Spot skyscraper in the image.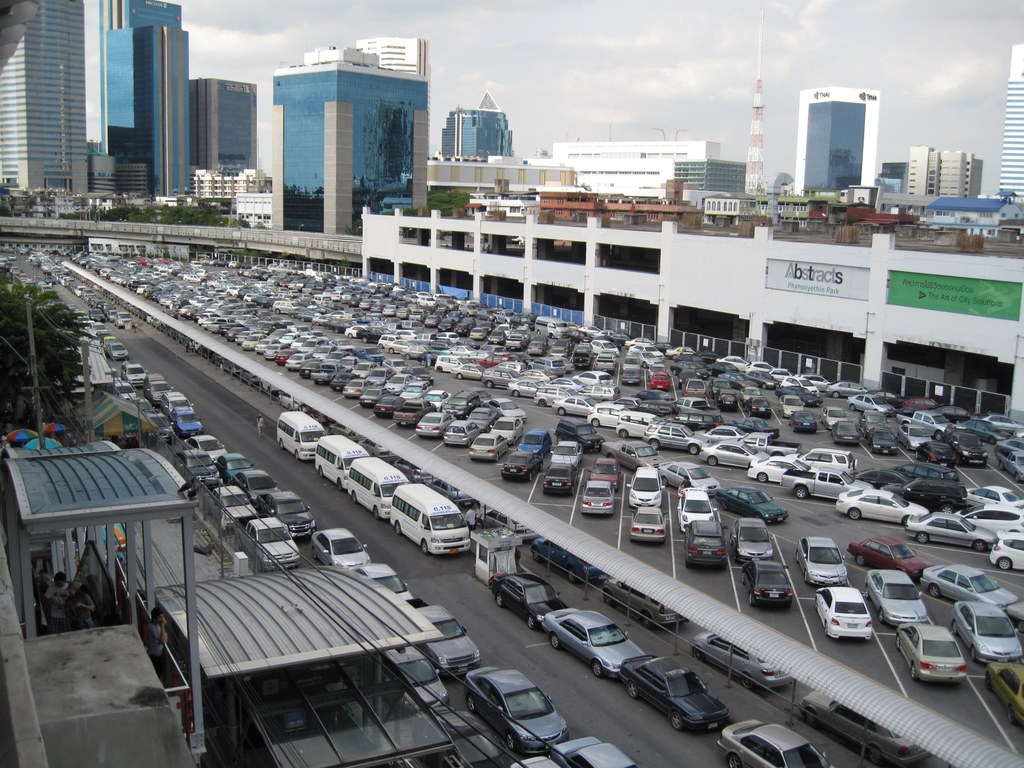
skyscraper found at [0,0,95,202].
